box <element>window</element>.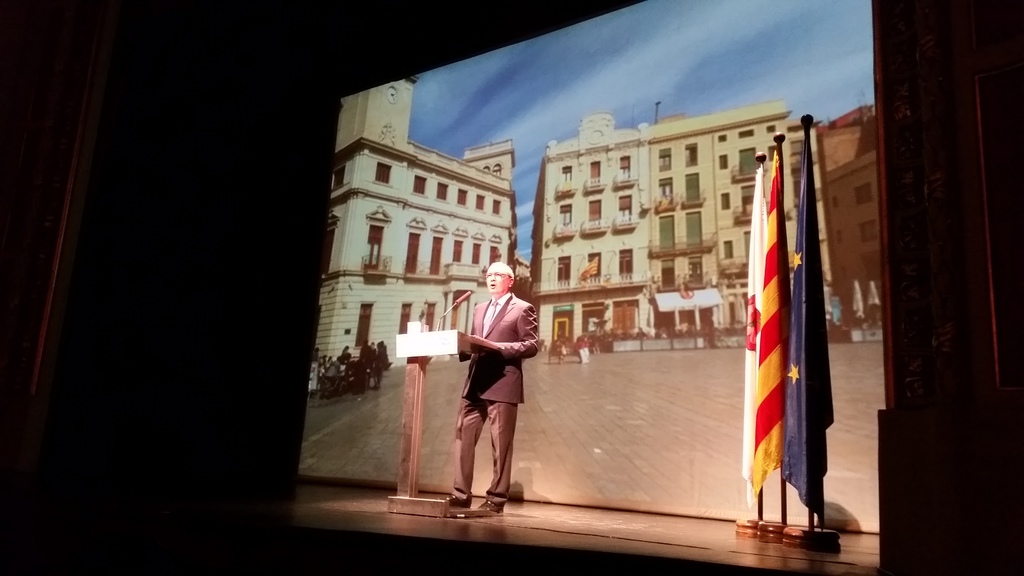
556 205 572 231.
